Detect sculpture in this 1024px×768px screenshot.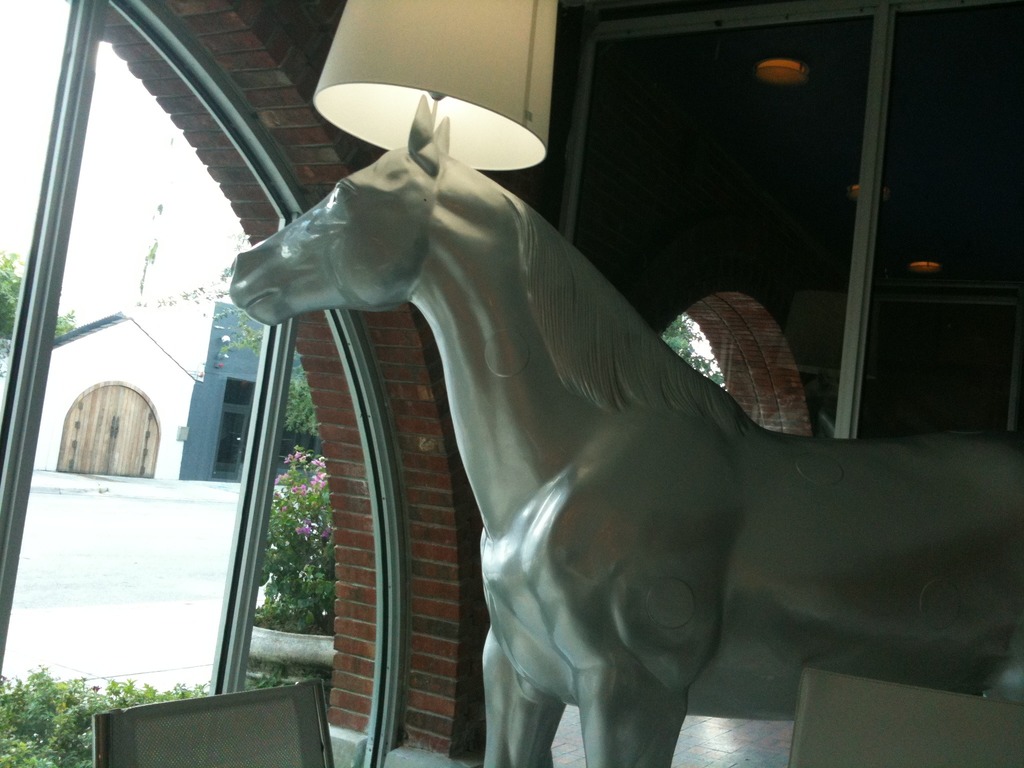
Detection: (left=223, top=87, right=1023, bottom=767).
